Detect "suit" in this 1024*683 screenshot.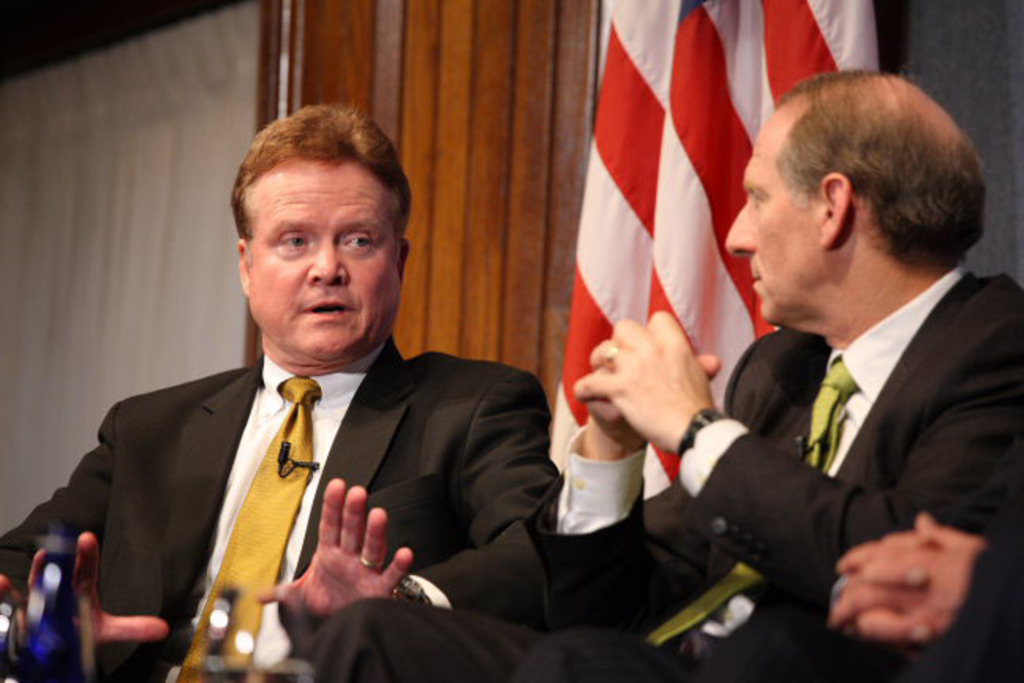
Detection: crop(668, 182, 1023, 667).
